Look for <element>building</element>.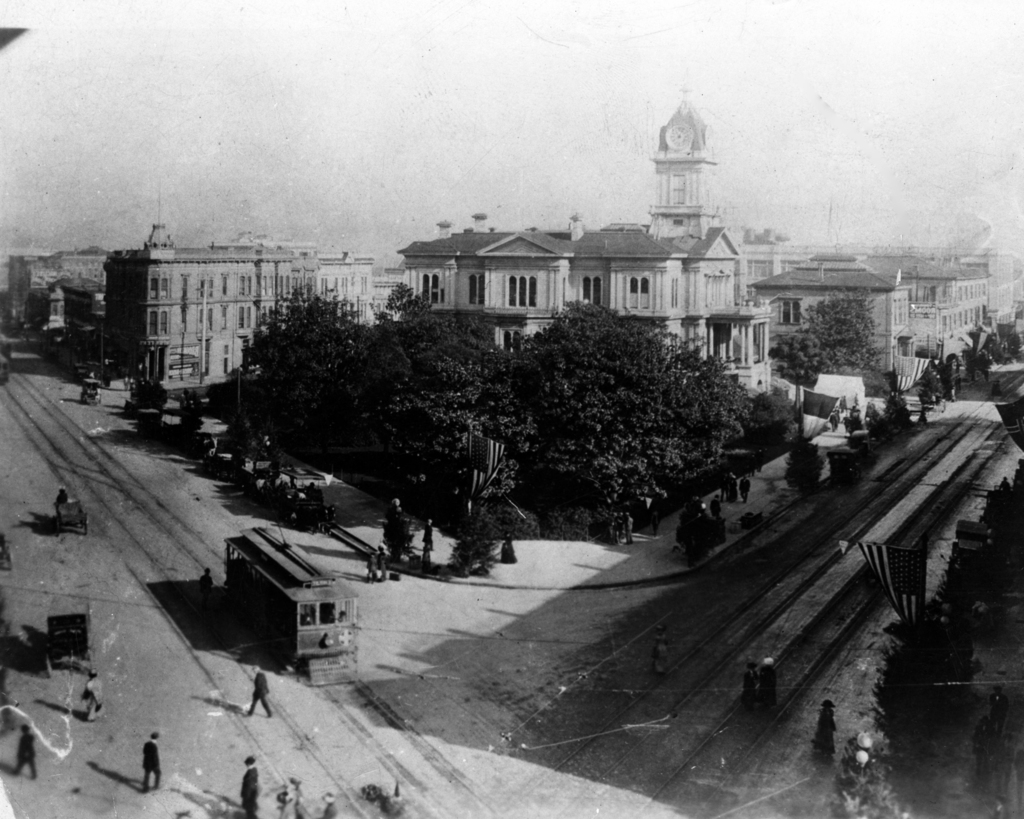
Found: (x1=396, y1=88, x2=776, y2=392).
